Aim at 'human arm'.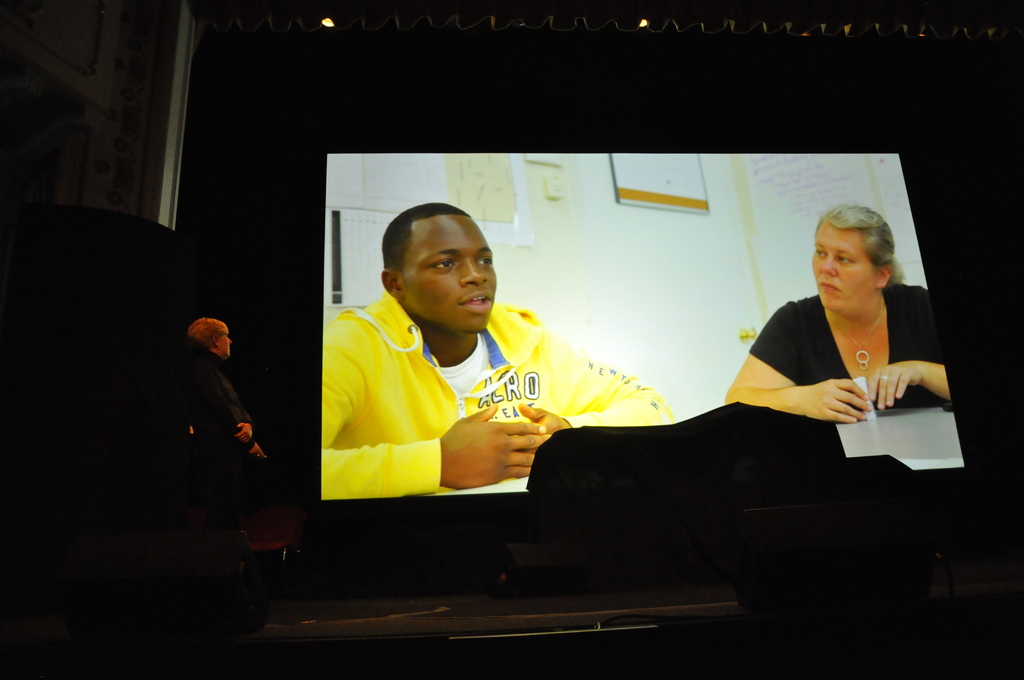
Aimed at detection(209, 367, 268, 460).
